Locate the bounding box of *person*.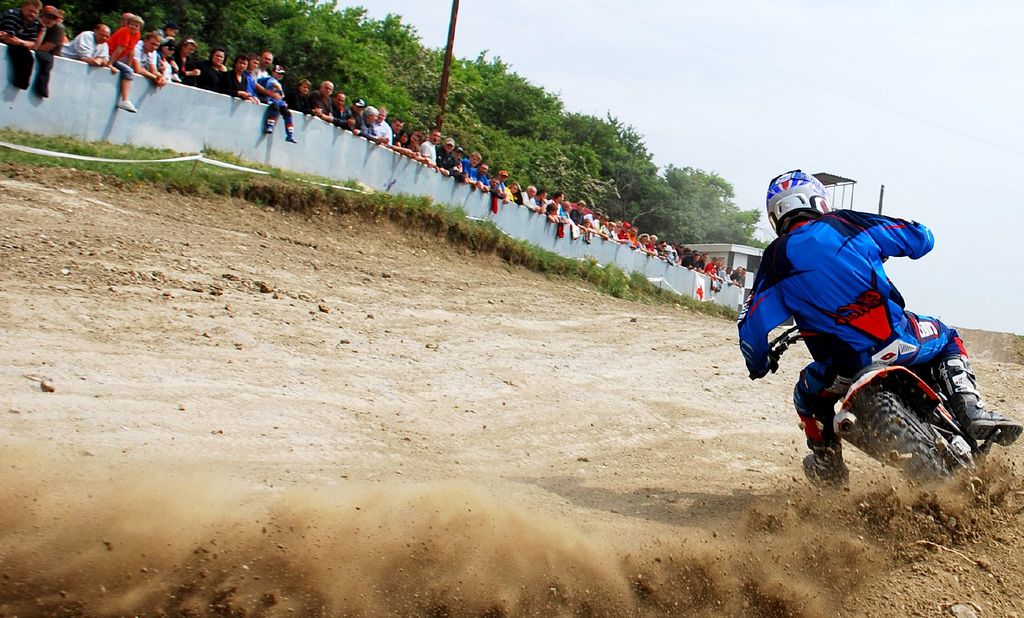
Bounding box: locate(721, 160, 1023, 439).
